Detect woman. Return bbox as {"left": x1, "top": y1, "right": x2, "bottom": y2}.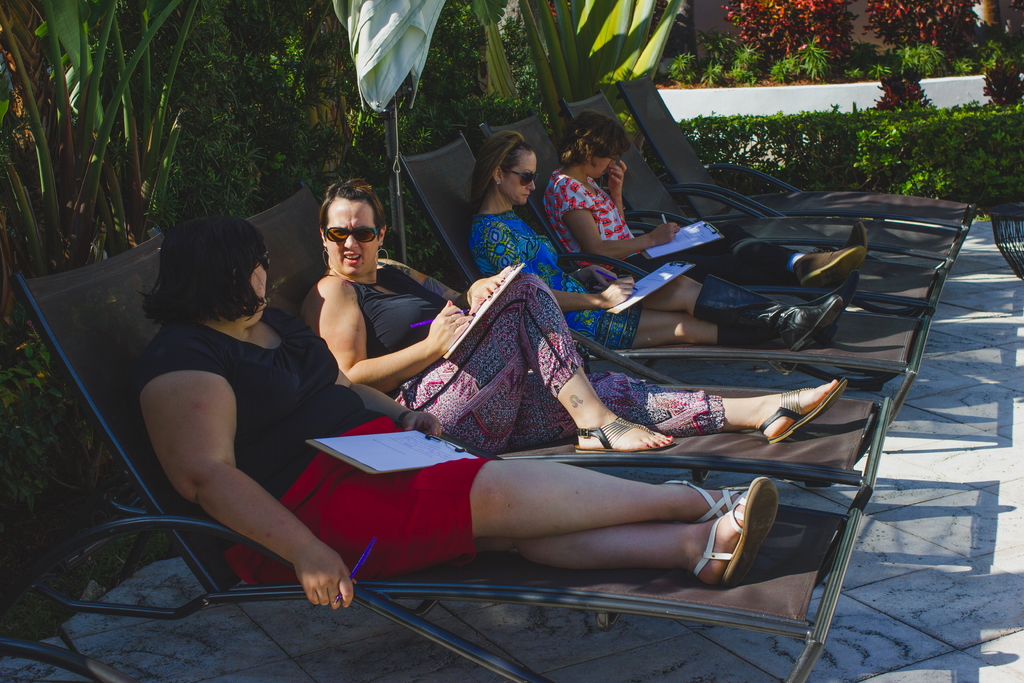
{"left": 129, "top": 213, "right": 776, "bottom": 611}.
